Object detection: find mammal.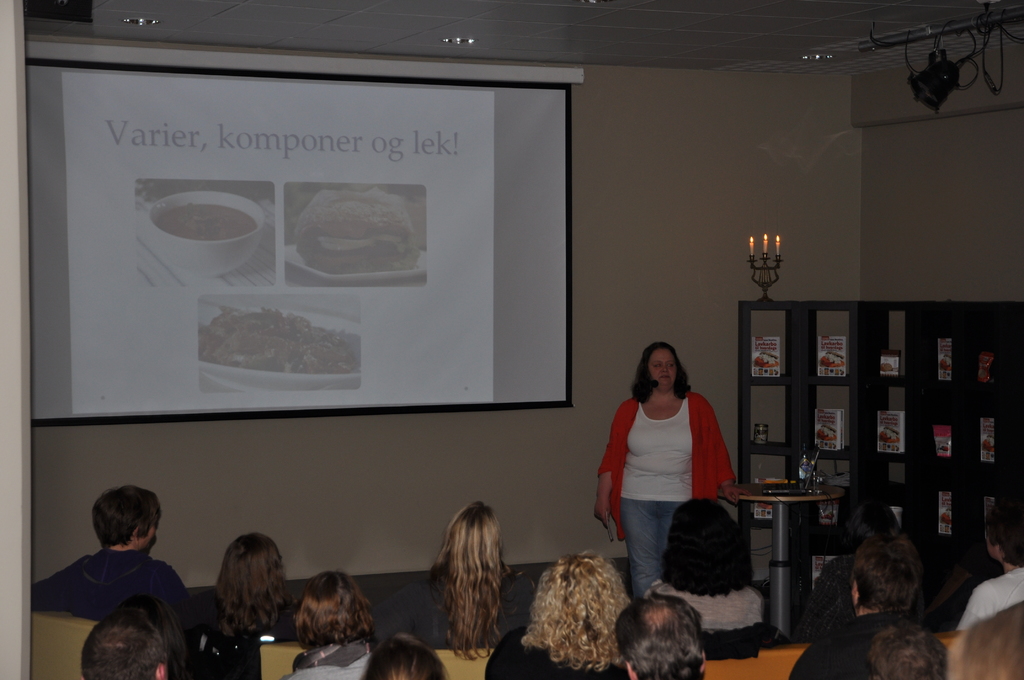
[403,496,518,667].
